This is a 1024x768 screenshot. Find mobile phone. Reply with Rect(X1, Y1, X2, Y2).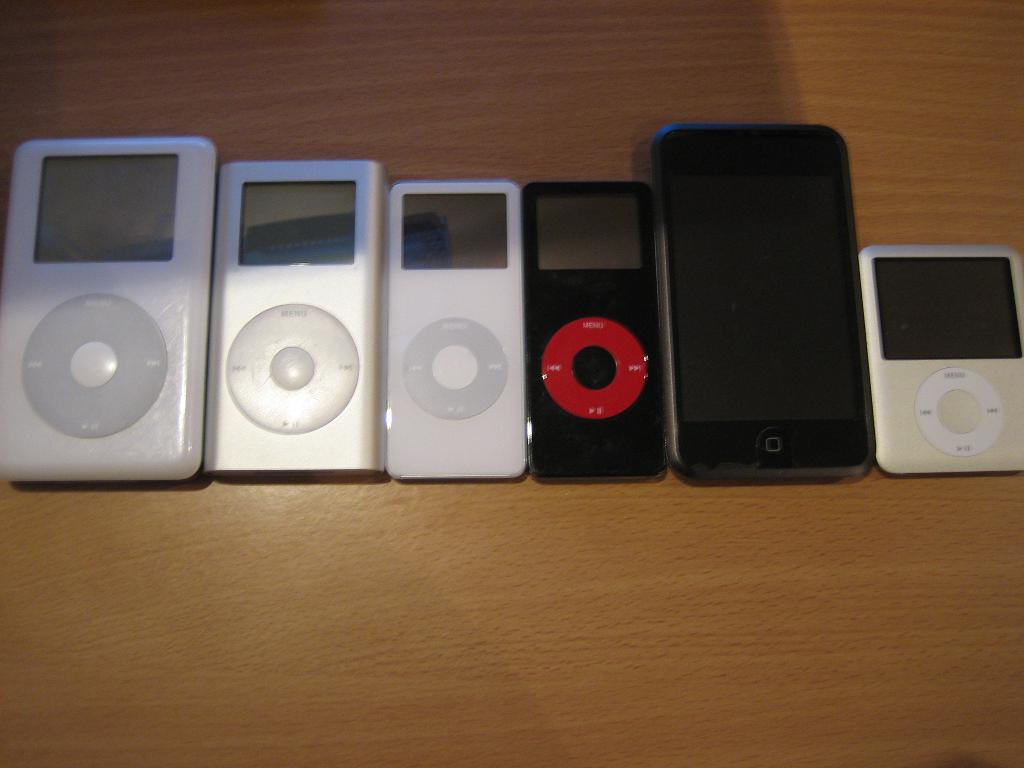
Rect(648, 124, 880, 484).
